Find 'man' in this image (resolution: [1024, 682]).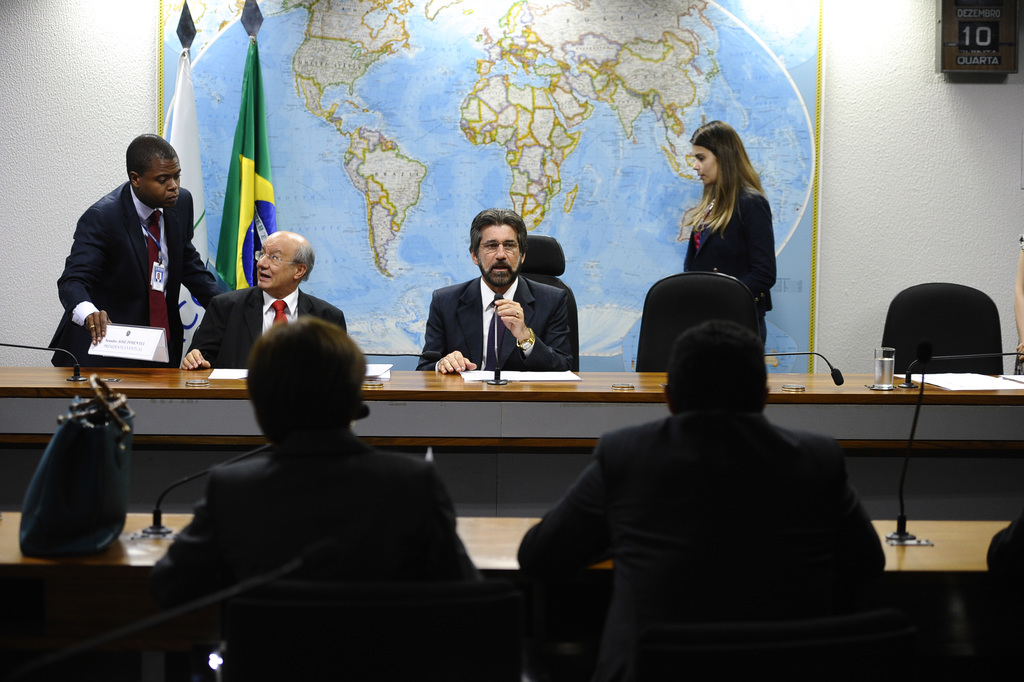
<bbox>416, 206, 578, 372</bbox>.
